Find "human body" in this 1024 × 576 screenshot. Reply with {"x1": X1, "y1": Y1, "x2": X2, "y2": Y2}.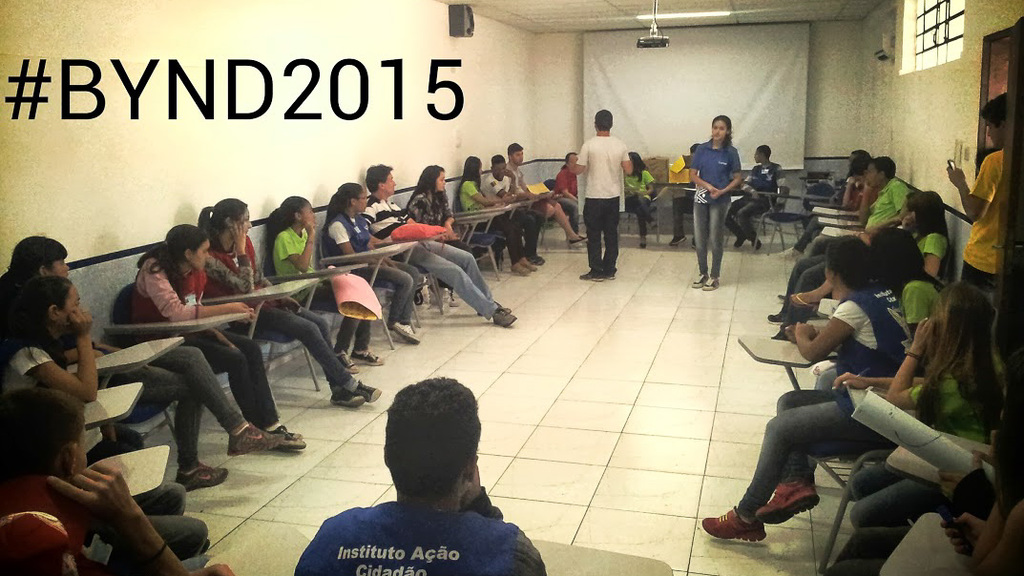
{"x1": 190, "y1": 192, "x2": 381, "y2": 437}.
